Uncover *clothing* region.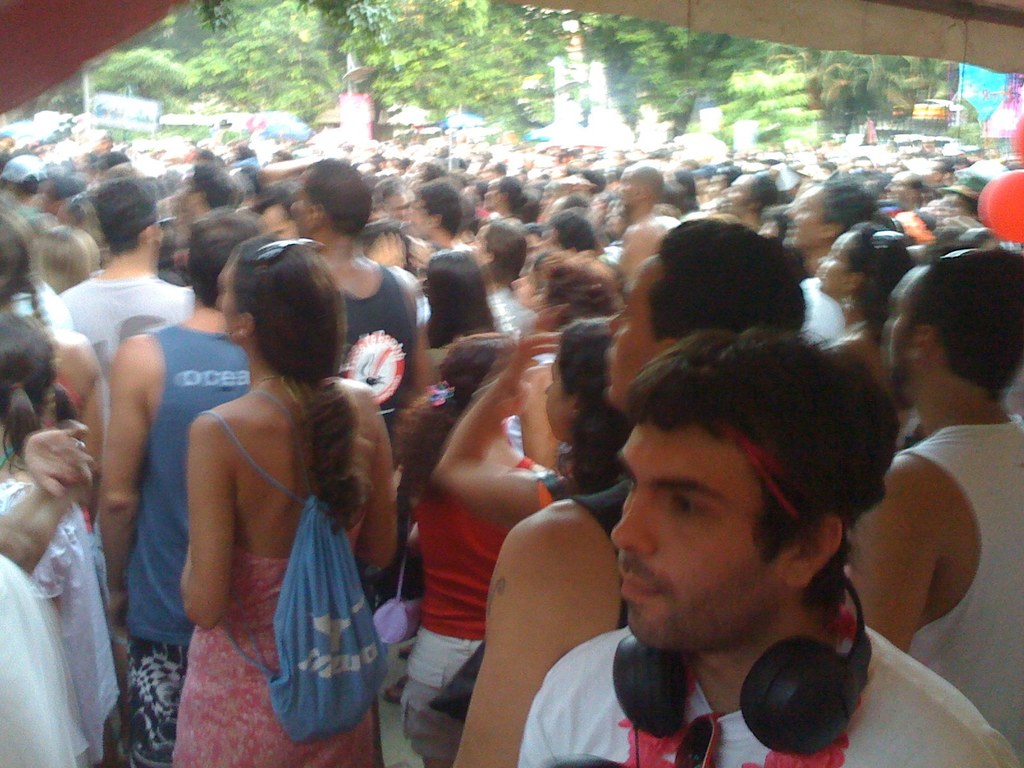
Uncovered: select_region(0, 472, 120, 767).
